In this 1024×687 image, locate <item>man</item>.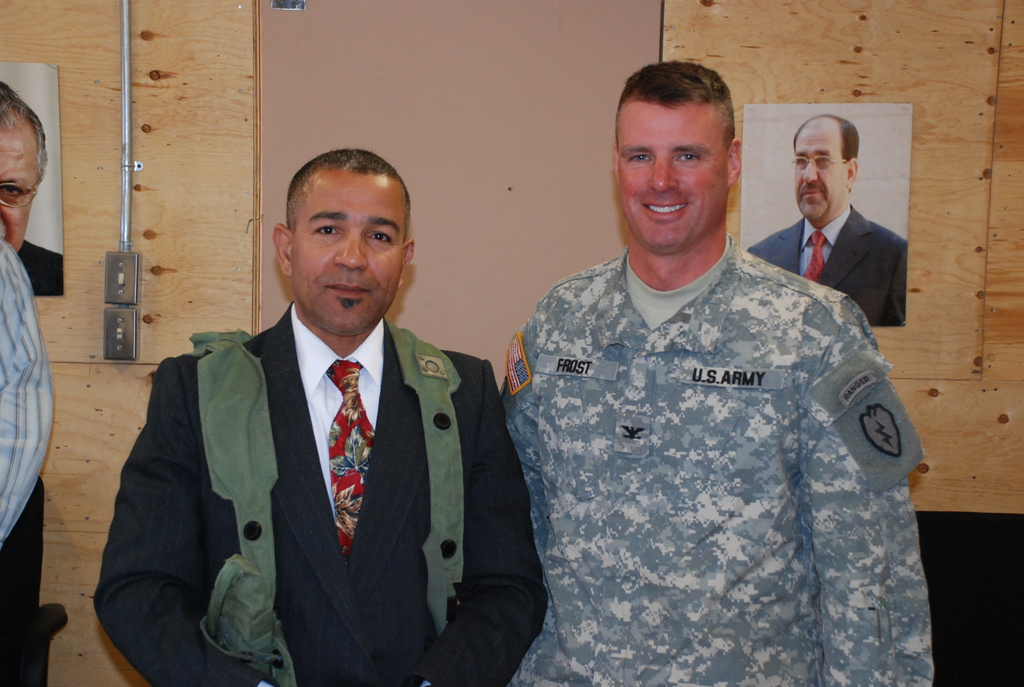
Bounding box: select_region(108, 153, 531, 678).
